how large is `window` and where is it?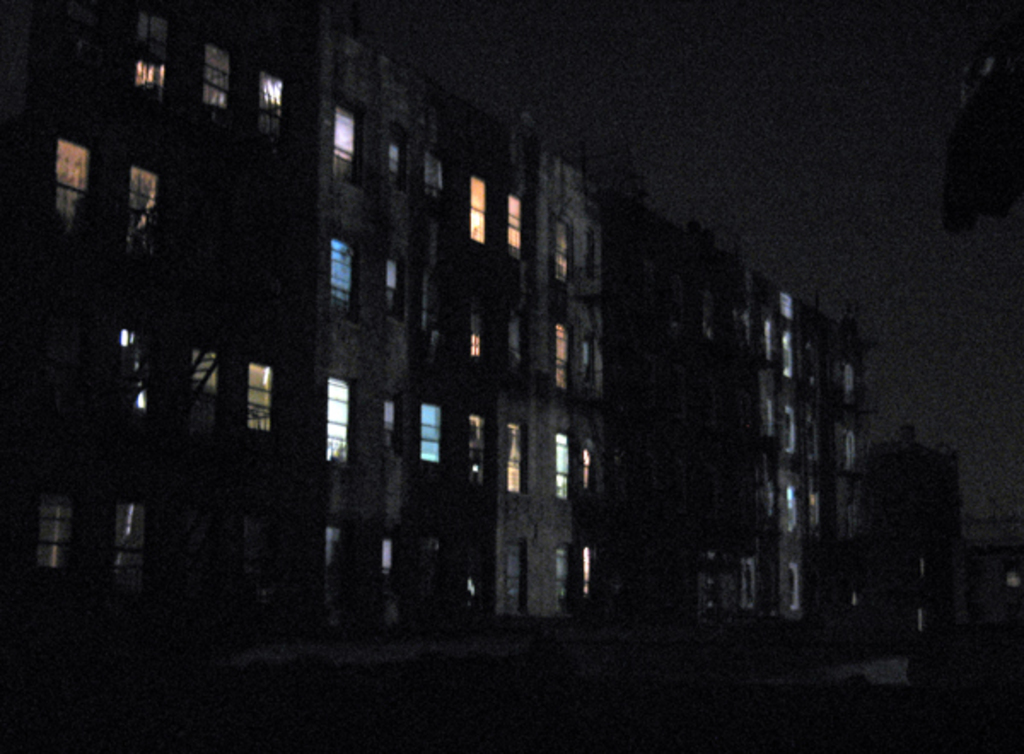
Bounding box: (461,290,486,365).
